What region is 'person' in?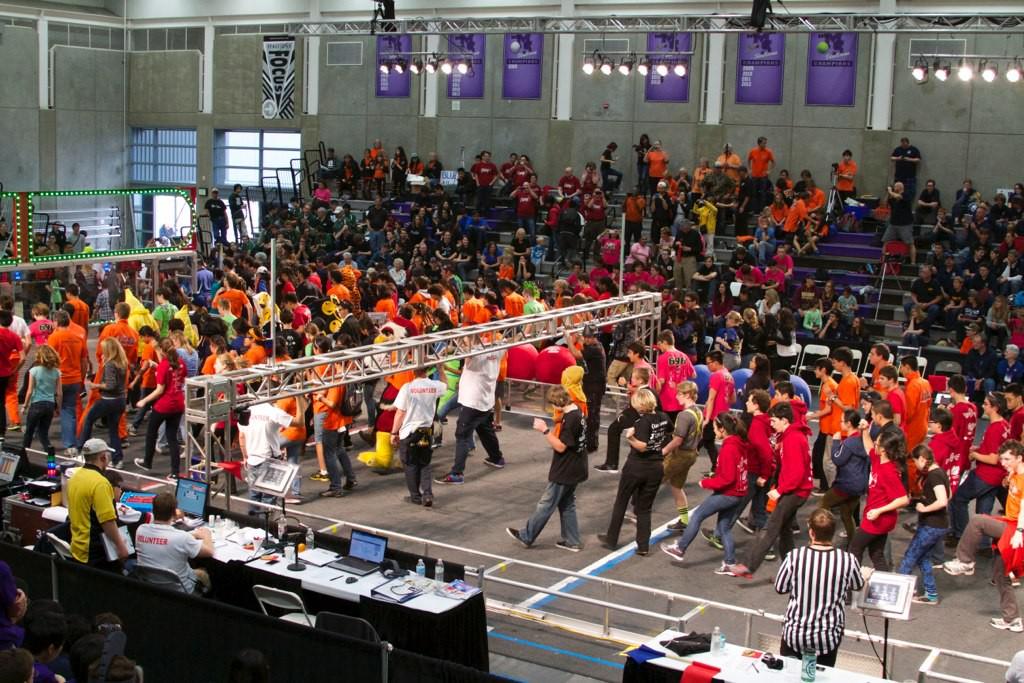
{"x1": 715, "y1": 140, "x2": 740, "y2": 193}.
